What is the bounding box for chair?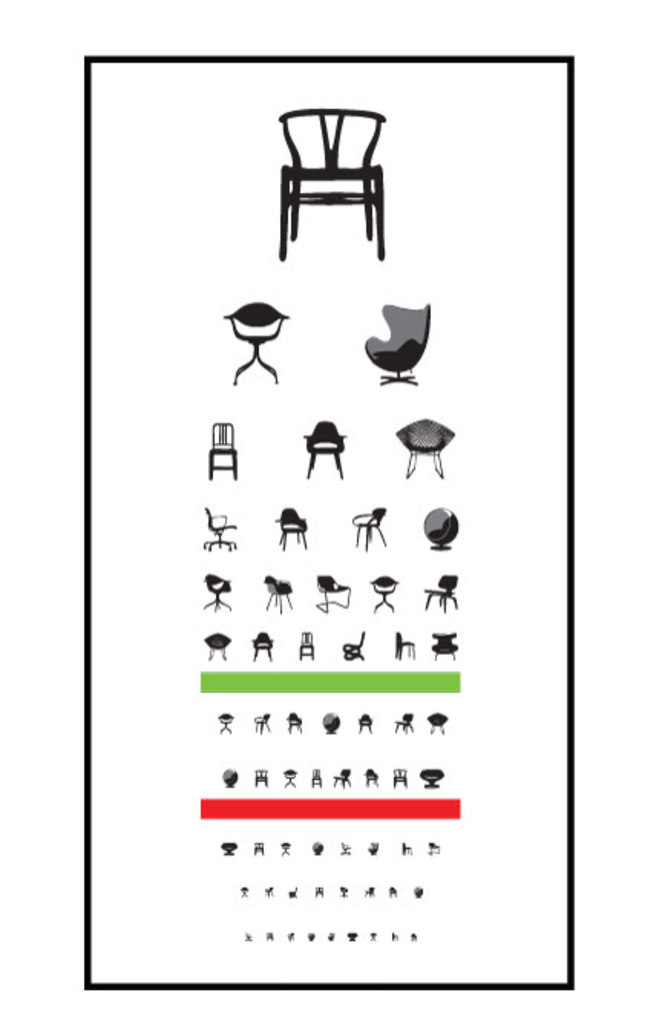
bbox=(397, 418, 454, 477).
